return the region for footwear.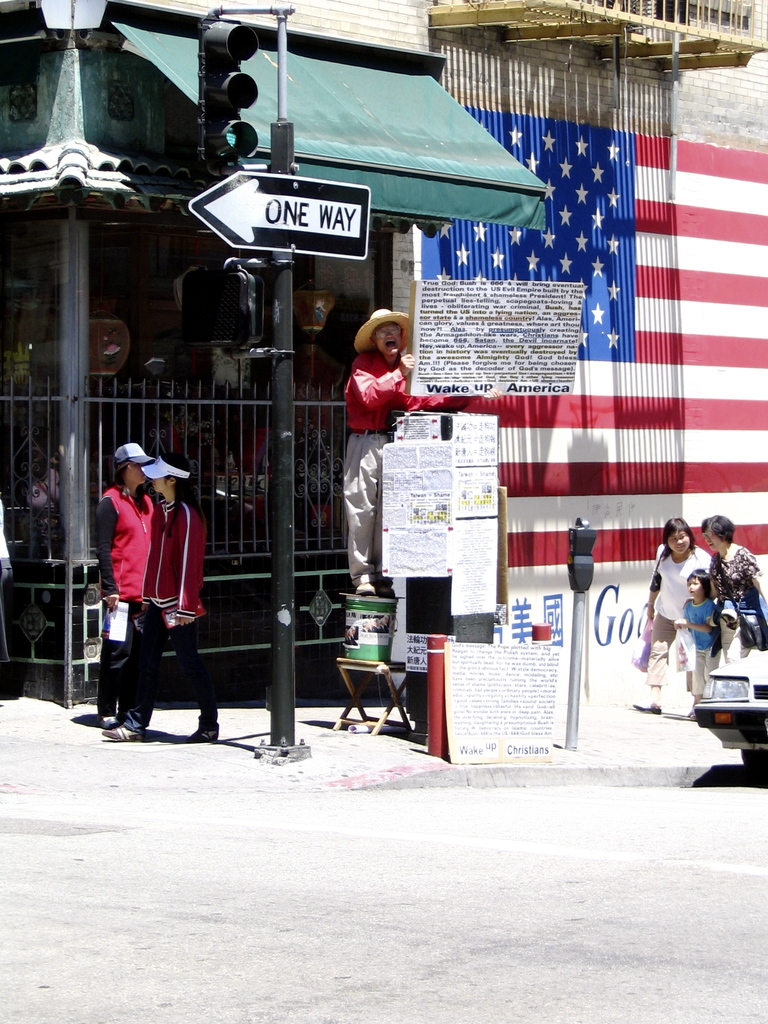
region(186, 708, 212, 738).
